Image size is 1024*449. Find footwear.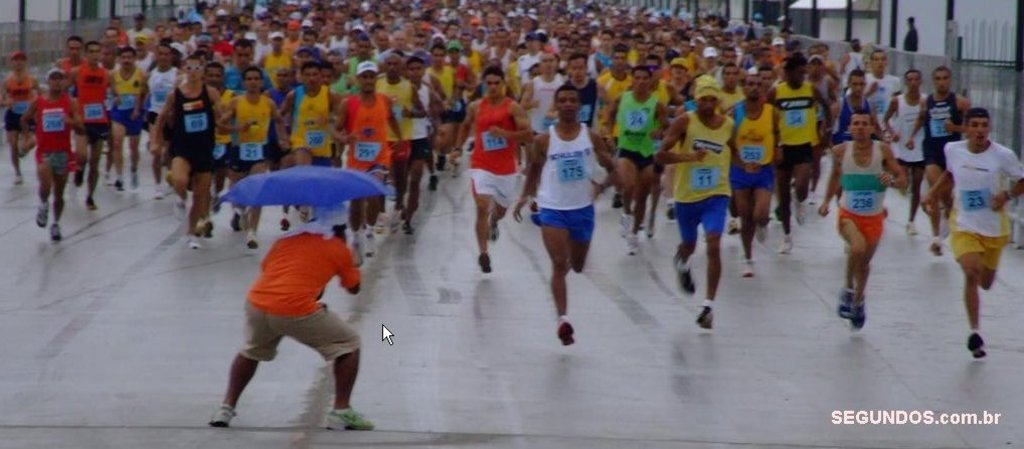
x1=738, y1=258, x2=756, y2=278.
